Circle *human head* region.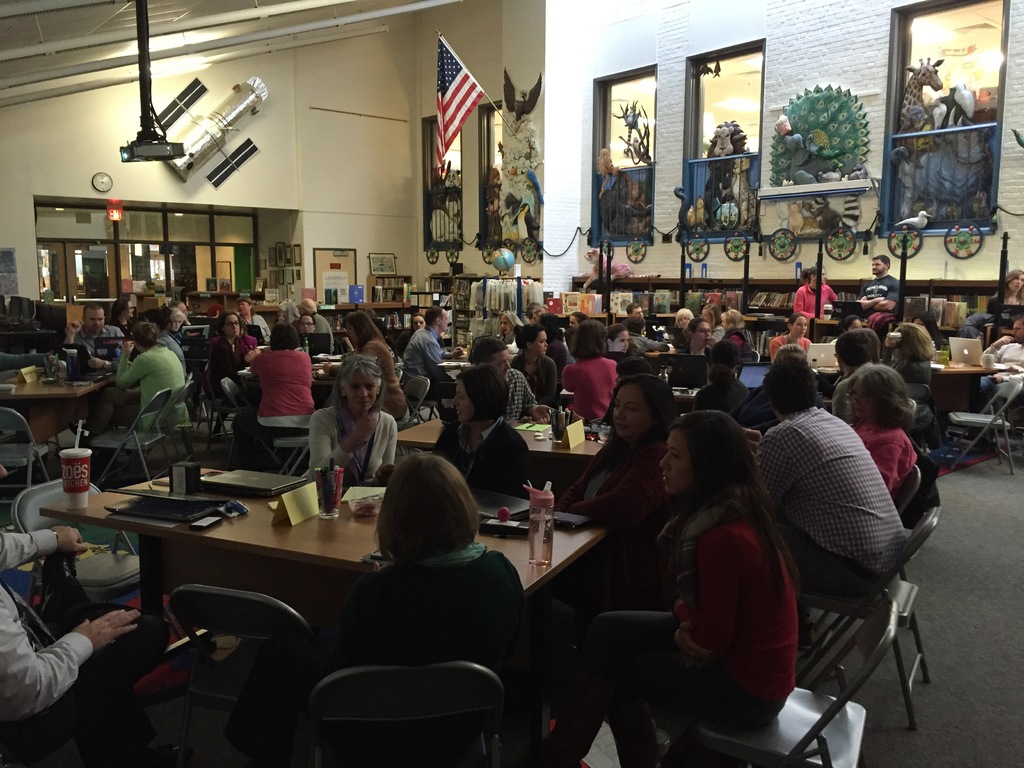
Region: locate(302, 298, 321, 322).
